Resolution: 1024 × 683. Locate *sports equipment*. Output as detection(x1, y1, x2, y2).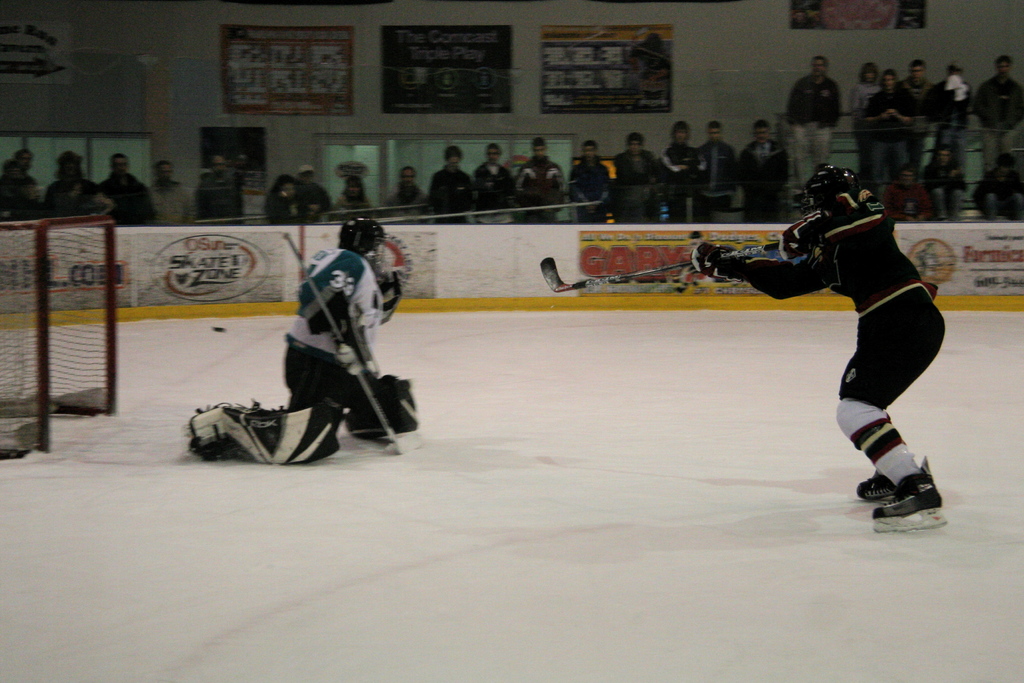
detection(856, 467, 900, 502).
